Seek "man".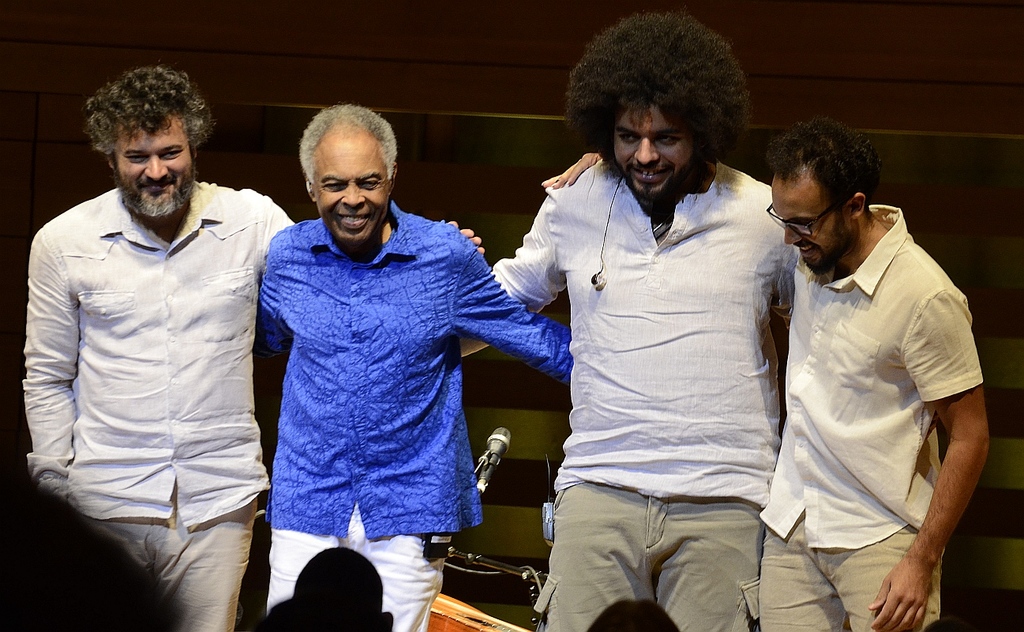
BBox(538, 121, 992, 631).
